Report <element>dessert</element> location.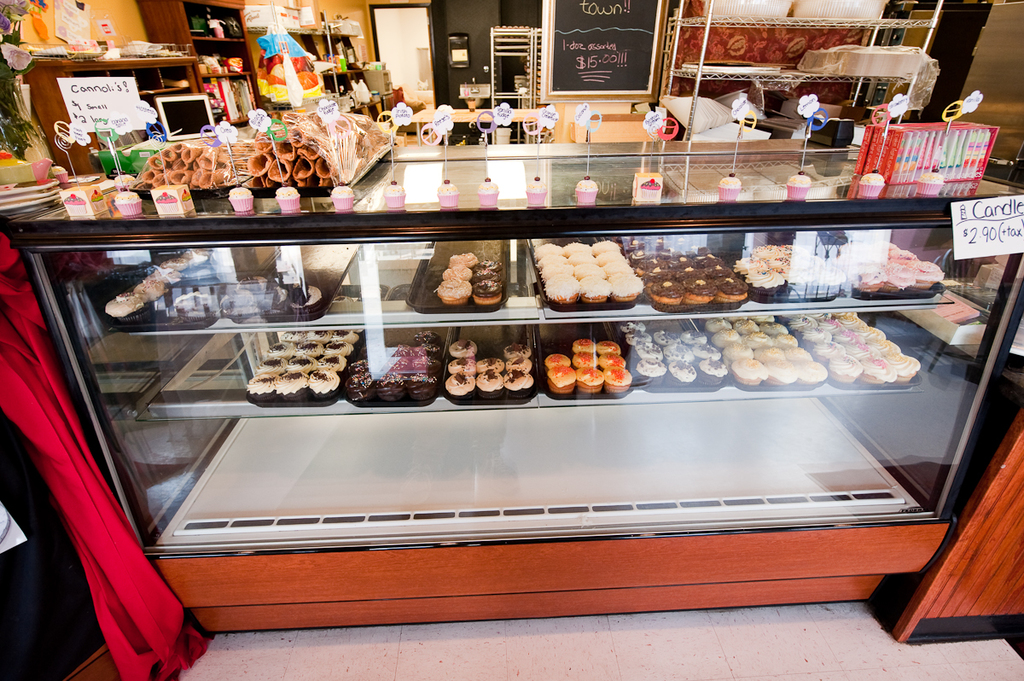
Report: [left=652, top=281, right=693, bottom=306].
